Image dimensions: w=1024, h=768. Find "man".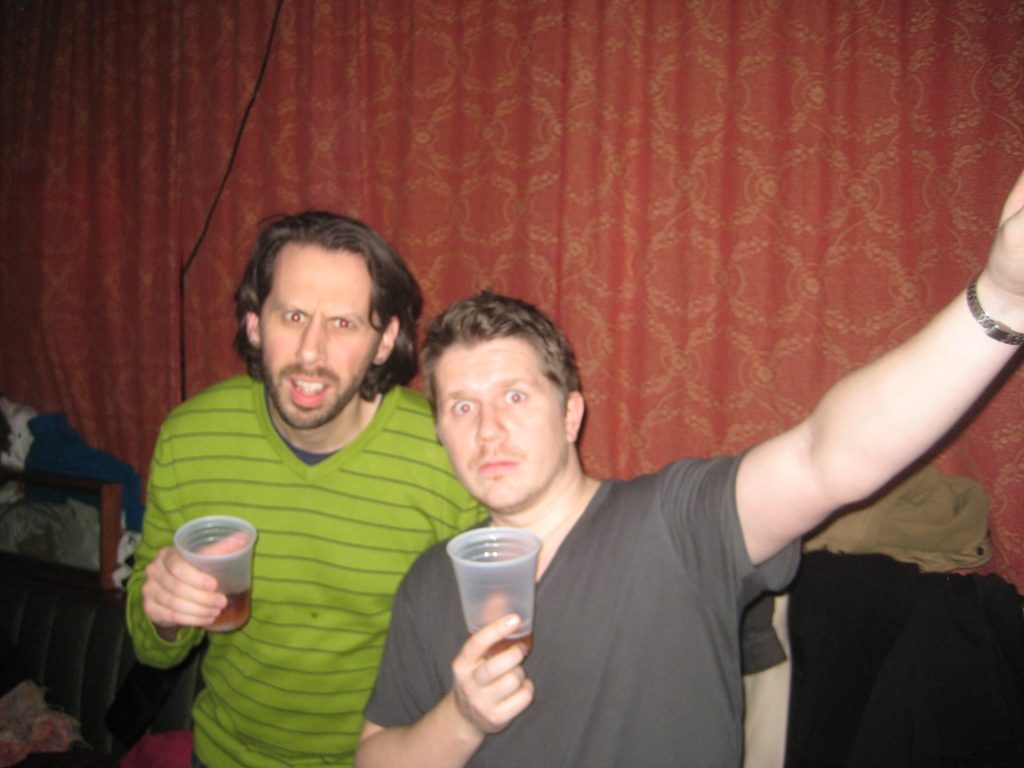
locate(353, 163, 1023, 767).
